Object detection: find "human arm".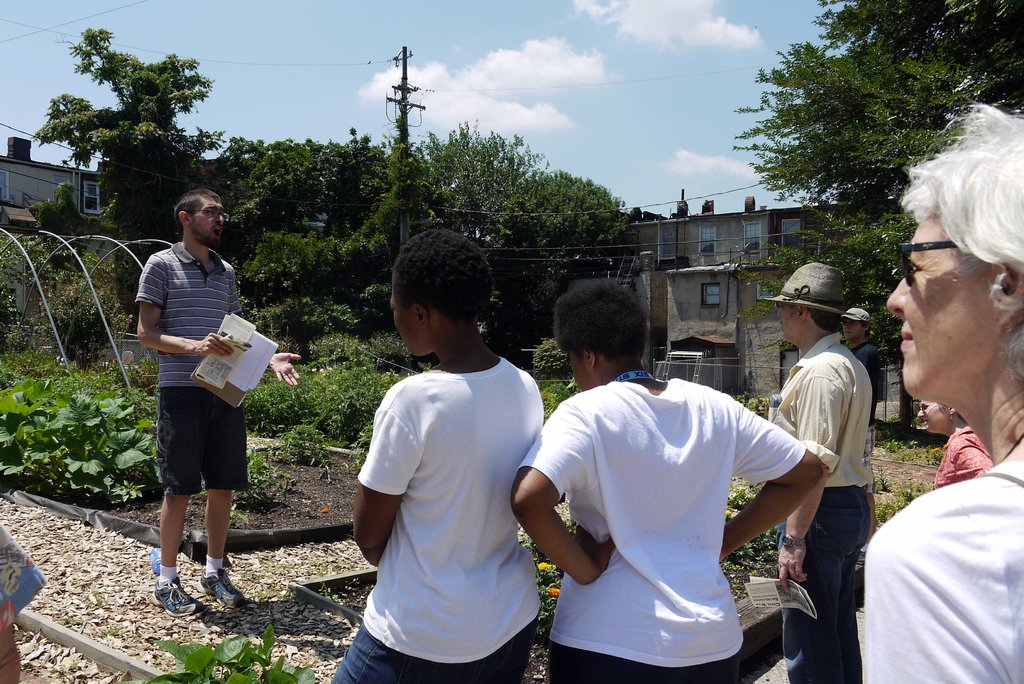
left=865, top=527, right=1023, bottom=683.
